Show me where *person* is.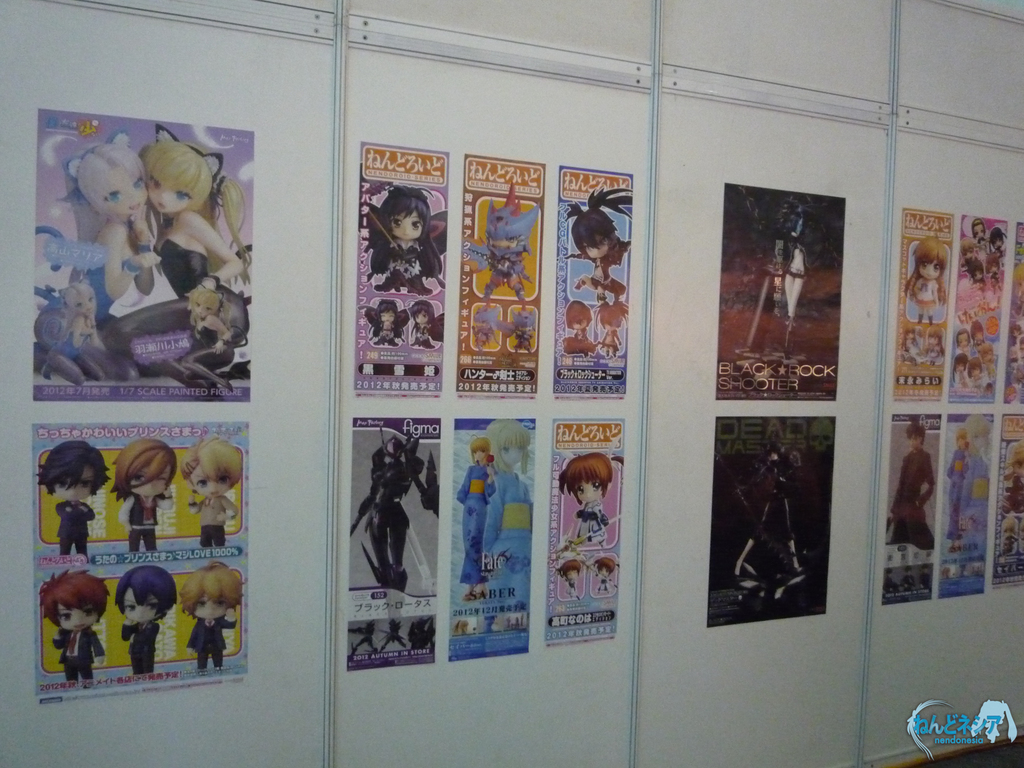
*person* is at 480/417/533/608.
